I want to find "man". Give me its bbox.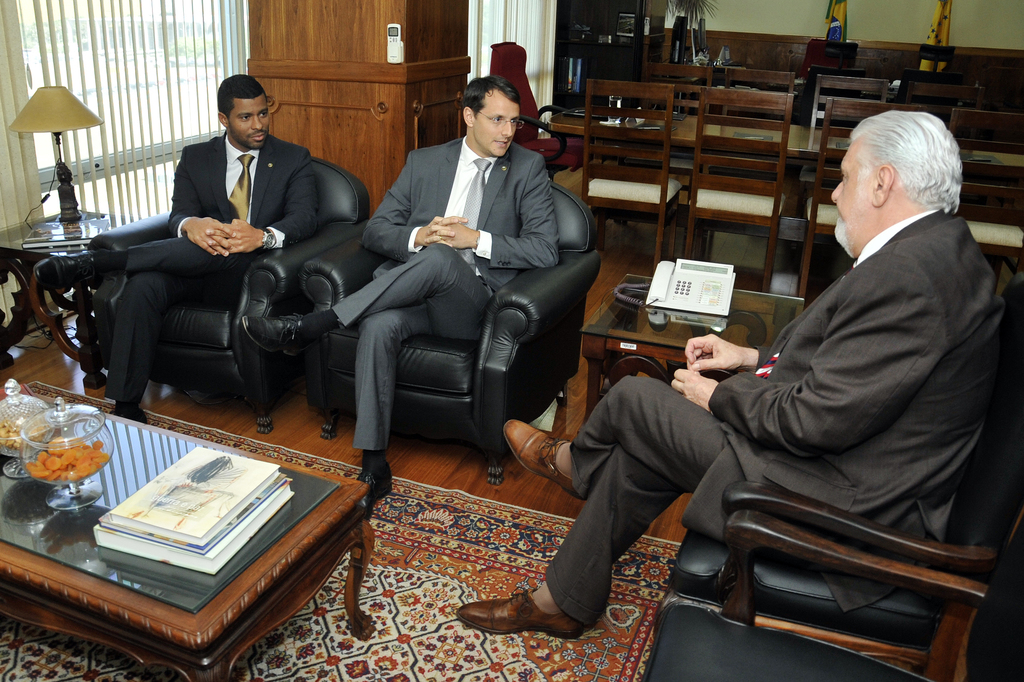
(460, 115, 1014, 640).
